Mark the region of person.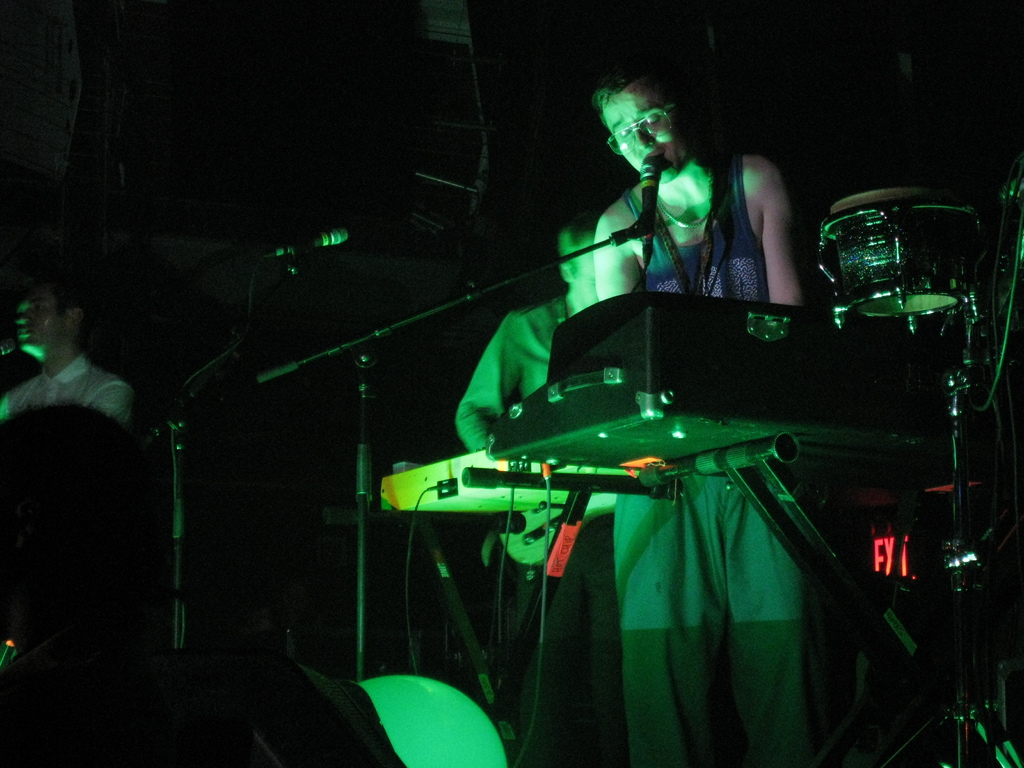
Region: (1, 274, 132, 429).
